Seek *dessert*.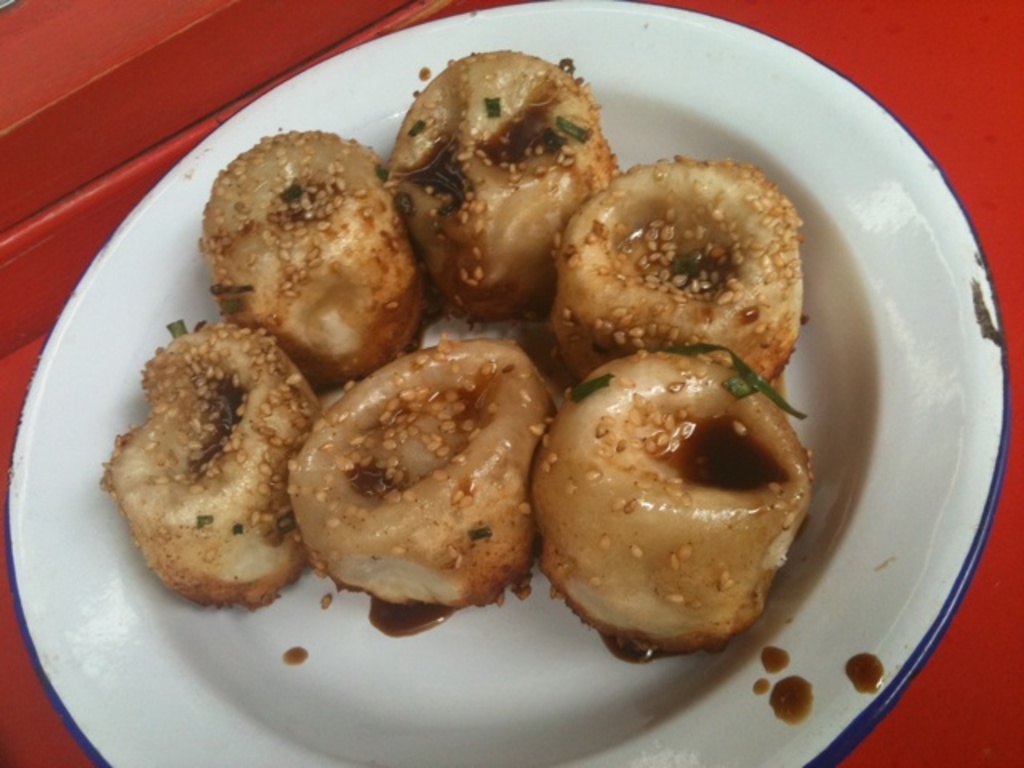
left=555, top=154, right=802, bottom=386.
